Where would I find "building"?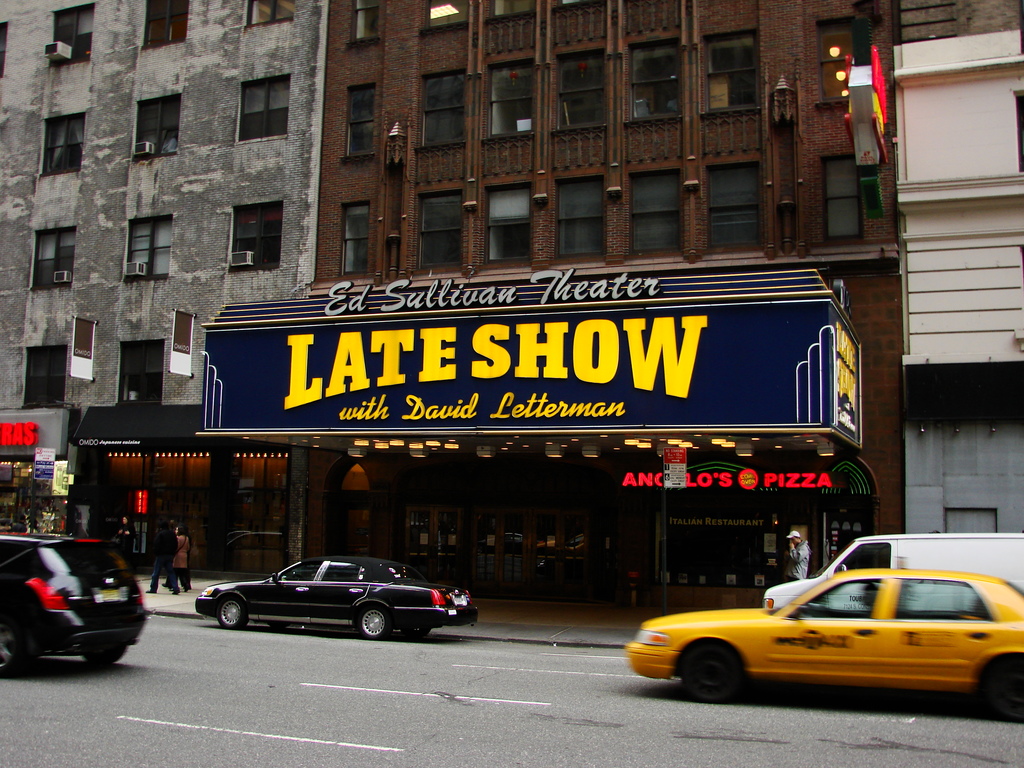
At left=897, top=0, right=1023, bottom=532.
